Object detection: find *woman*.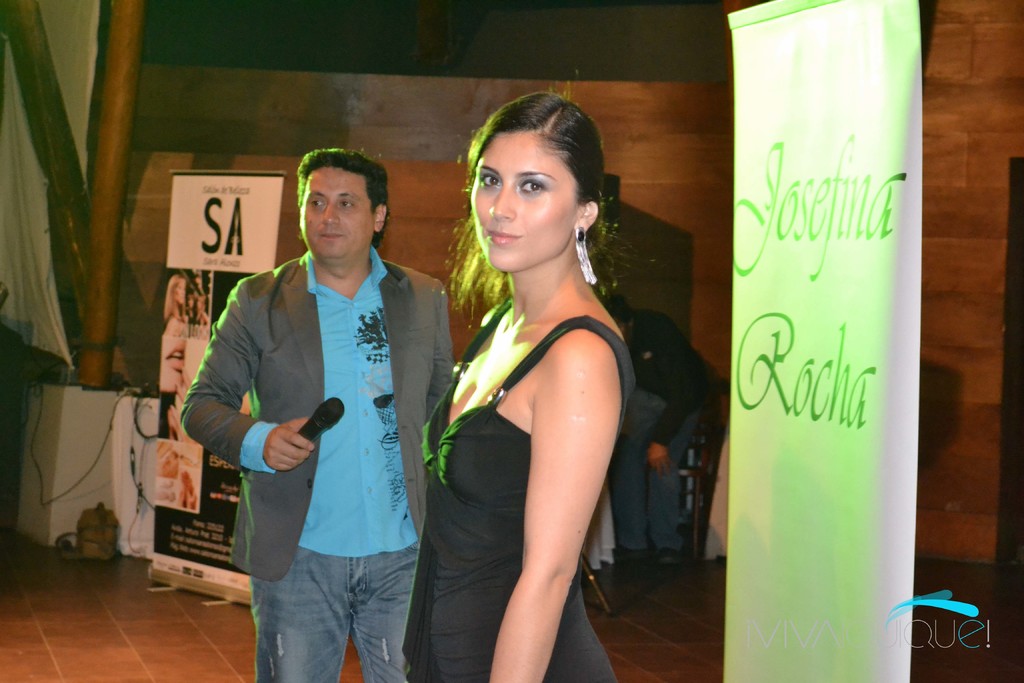
x1=401, y1=94, x2=659, y2=681.
